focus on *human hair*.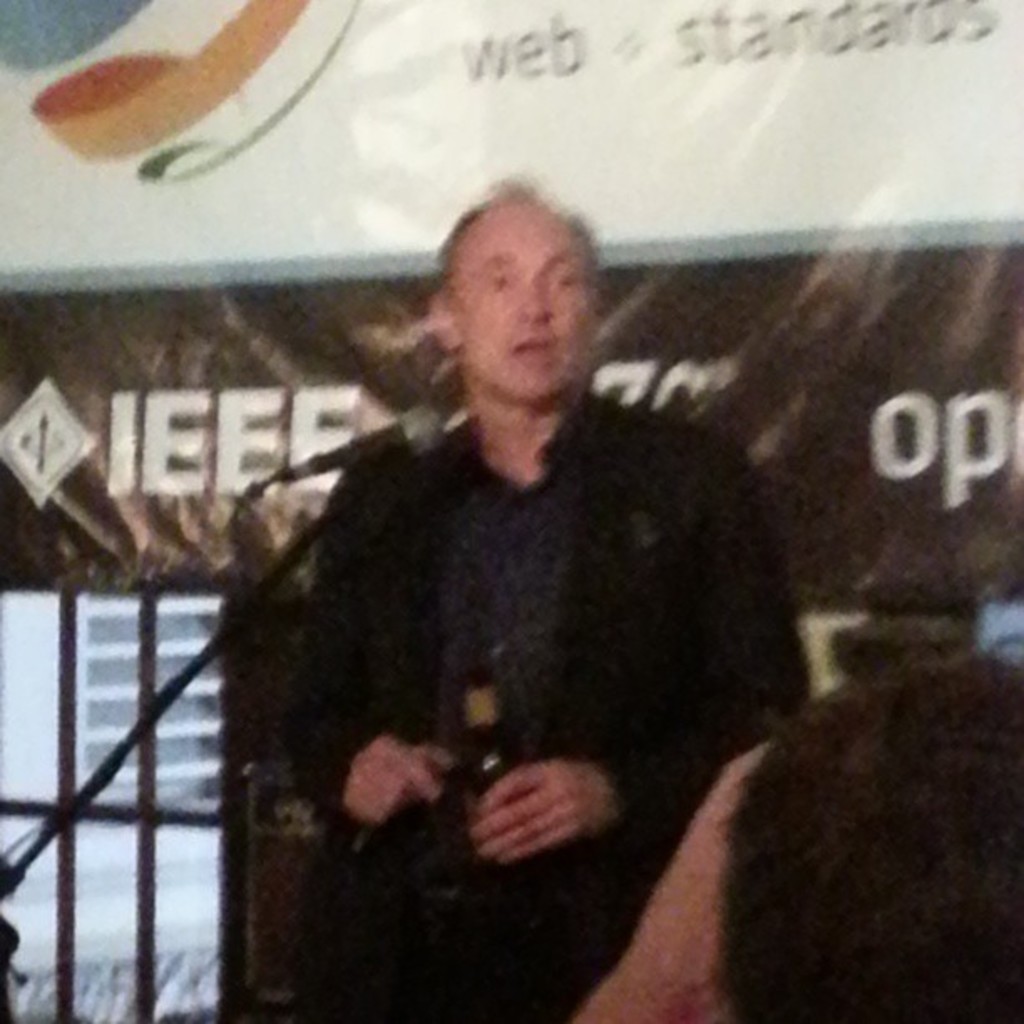
Focused at x1=714, y1=648, x2=1022, y2=1022.
